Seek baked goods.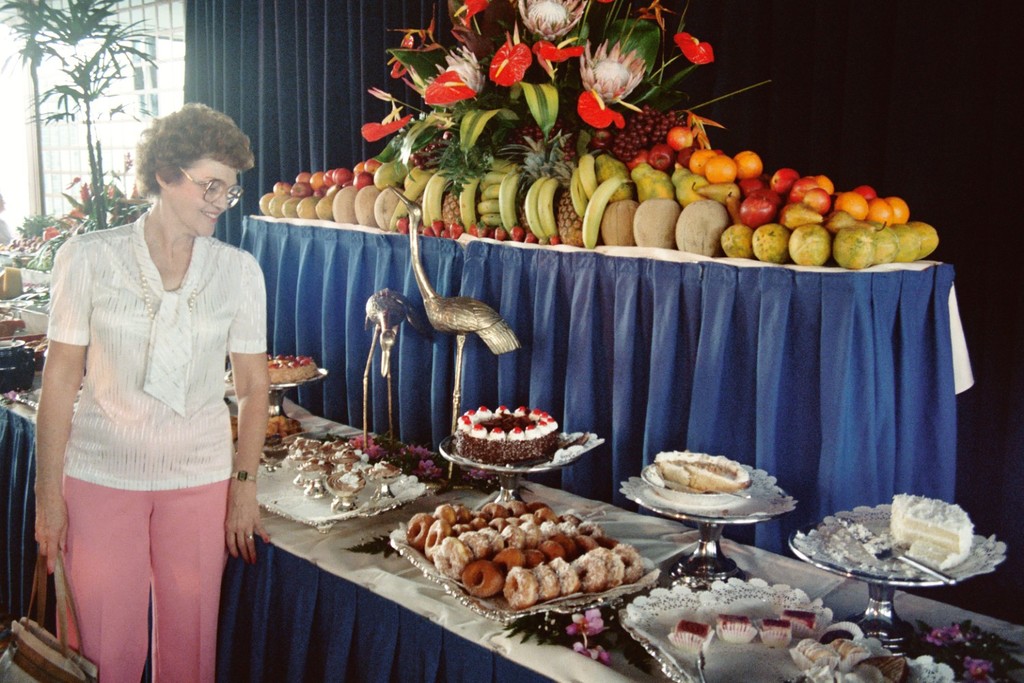
{"x1": 780, "y1": 610, "x2": 817, "y2": 637}.
